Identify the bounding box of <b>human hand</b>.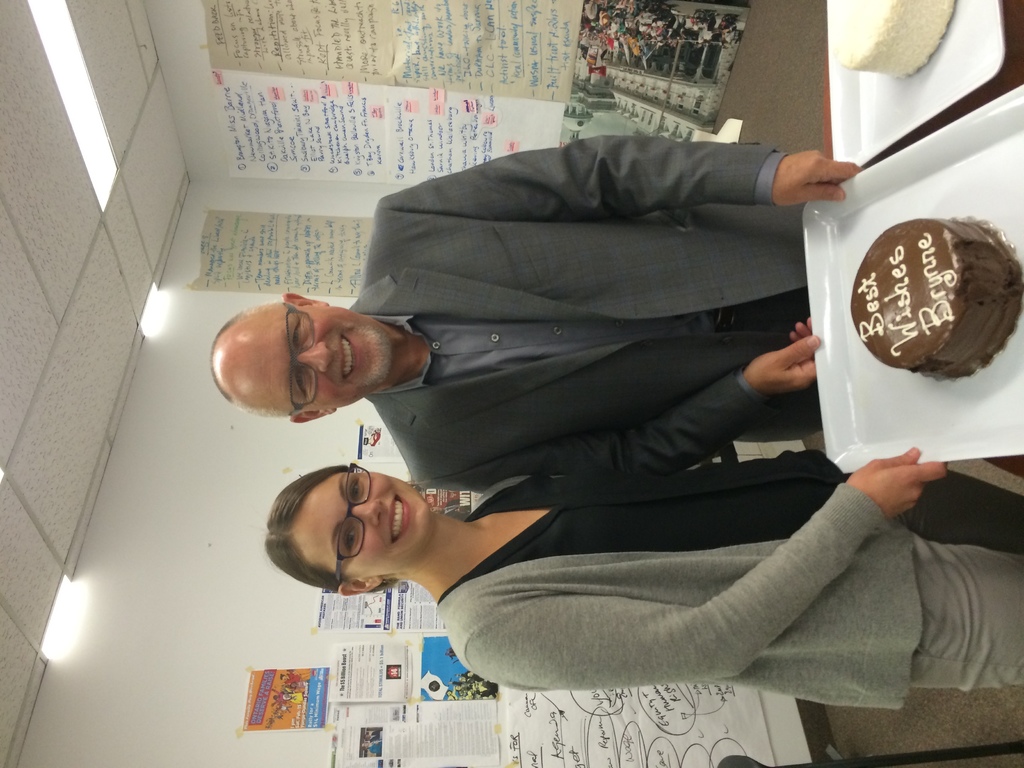
[left=413, top=314, right=824, bottom=491].
